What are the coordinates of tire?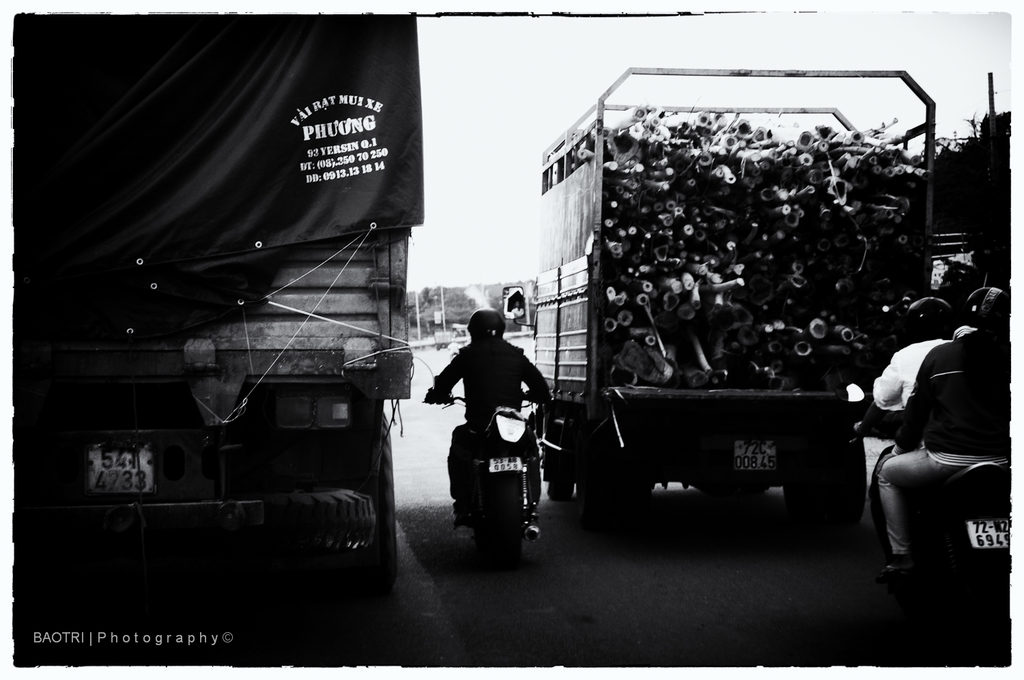
region(783, 470, 841, 526).
